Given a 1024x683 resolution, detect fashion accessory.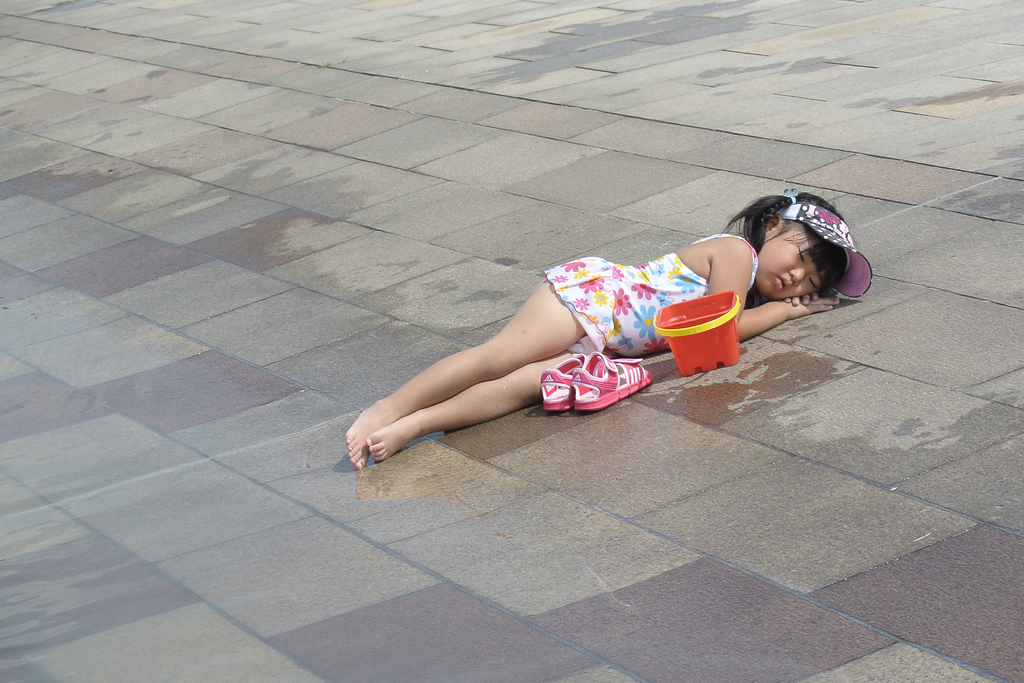
(540, 355, 588, 414).
